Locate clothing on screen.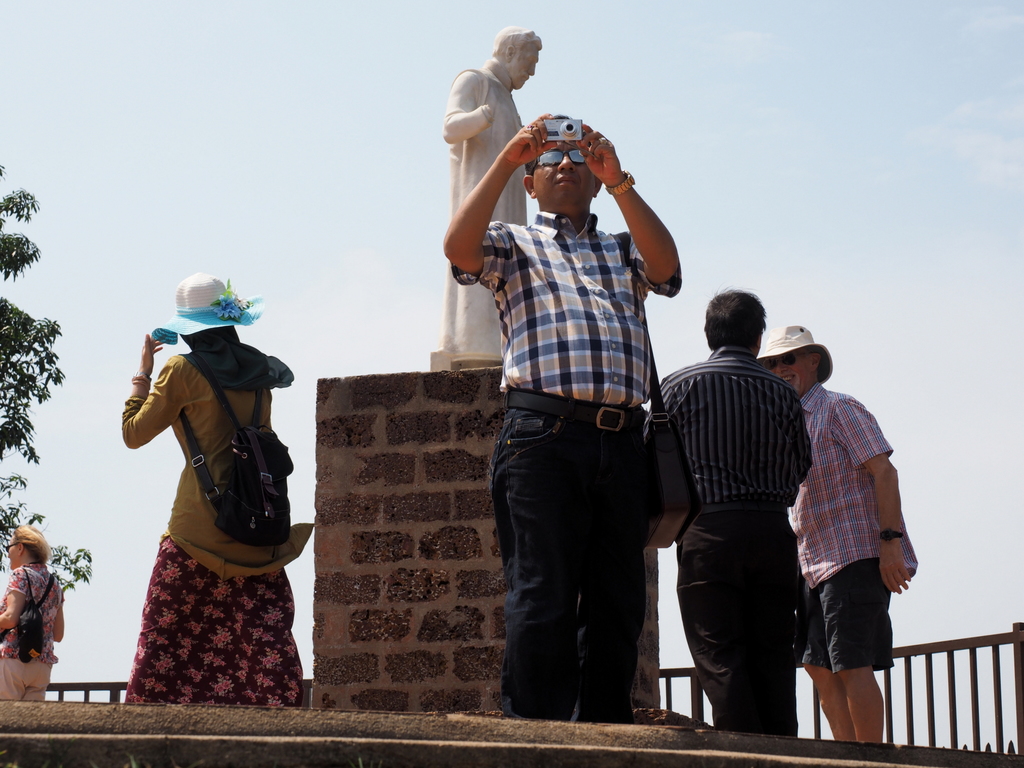
On screen at BBox(116, 303, 303, 720).
